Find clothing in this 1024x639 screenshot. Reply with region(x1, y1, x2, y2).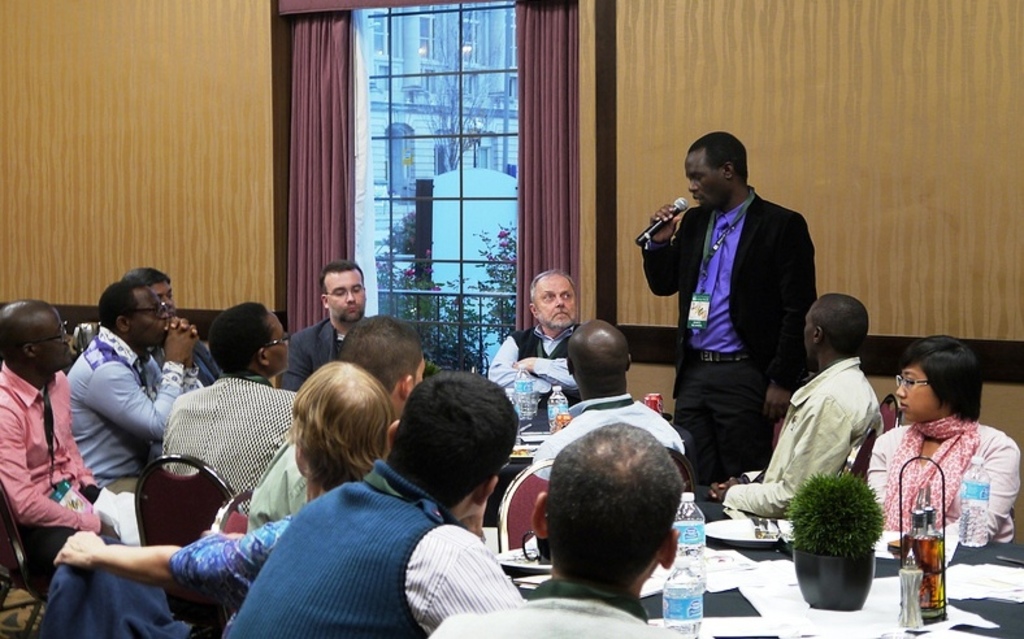
region(508, 388, 690, 483).
